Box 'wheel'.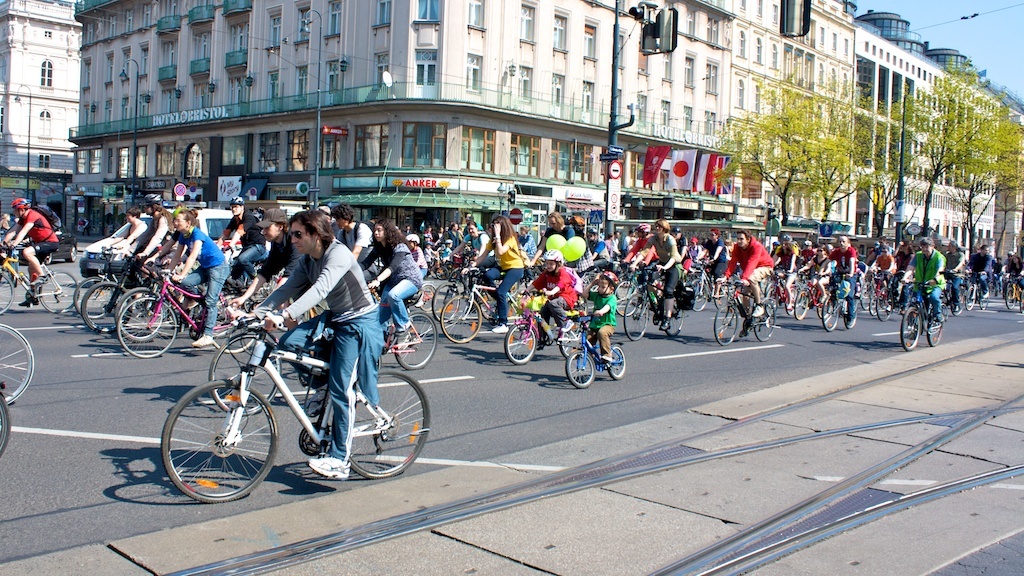
l=784, t=292, r=797, b=314.
